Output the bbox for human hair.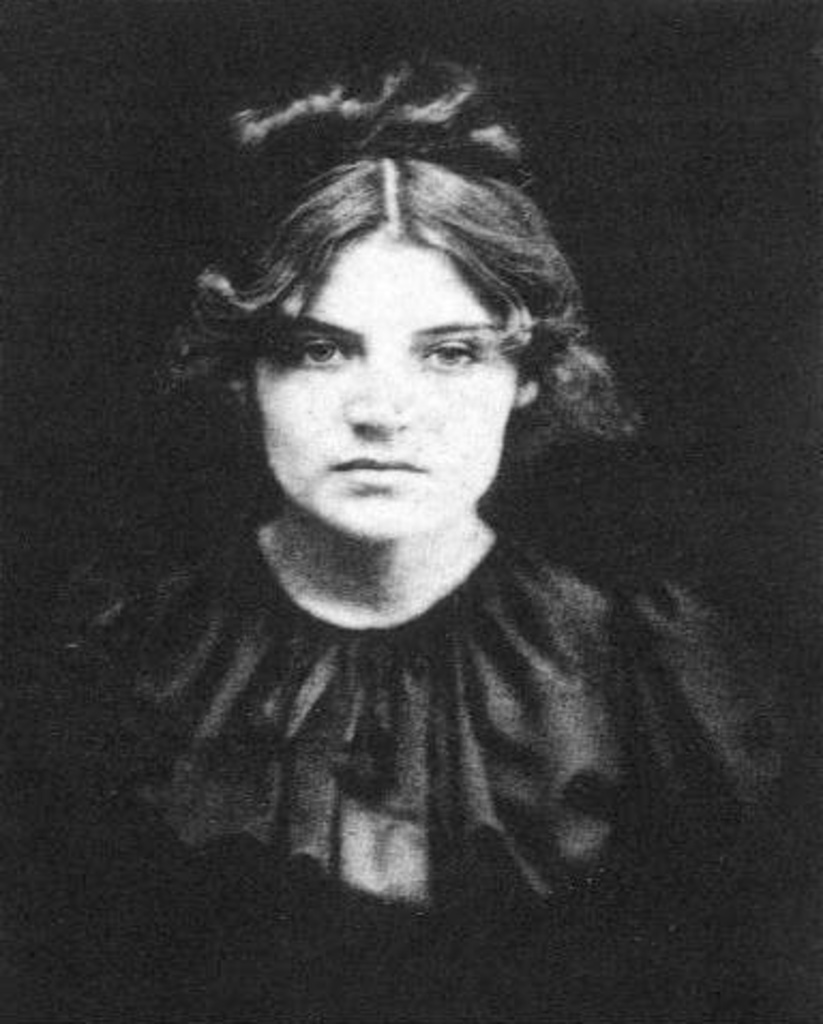
197 73 600 568.
